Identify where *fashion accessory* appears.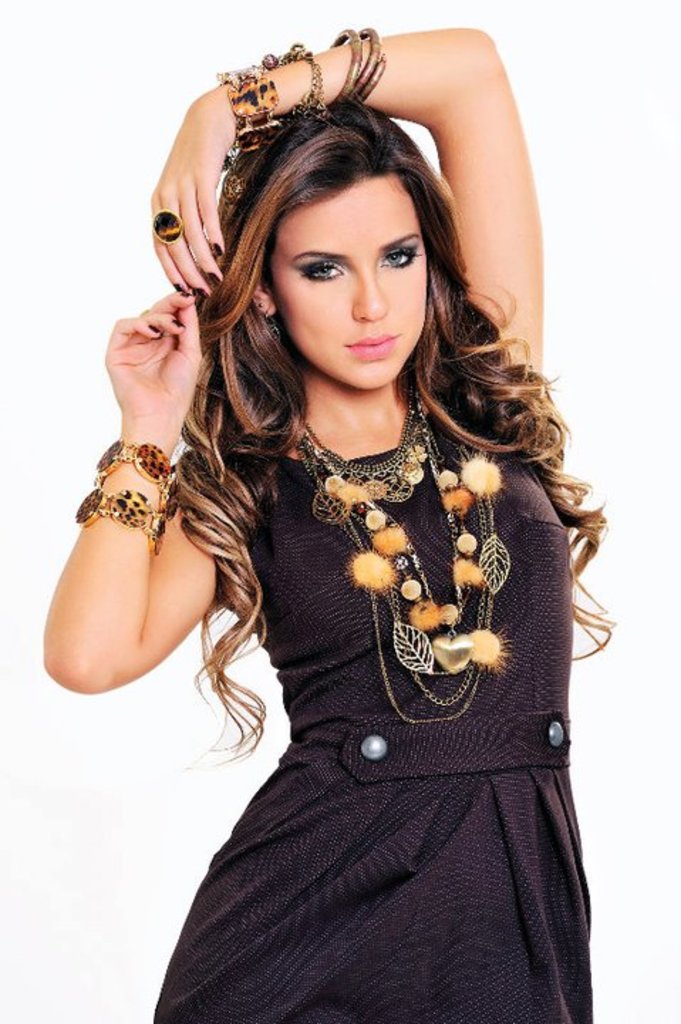
Appears at 280:40:320:127.
